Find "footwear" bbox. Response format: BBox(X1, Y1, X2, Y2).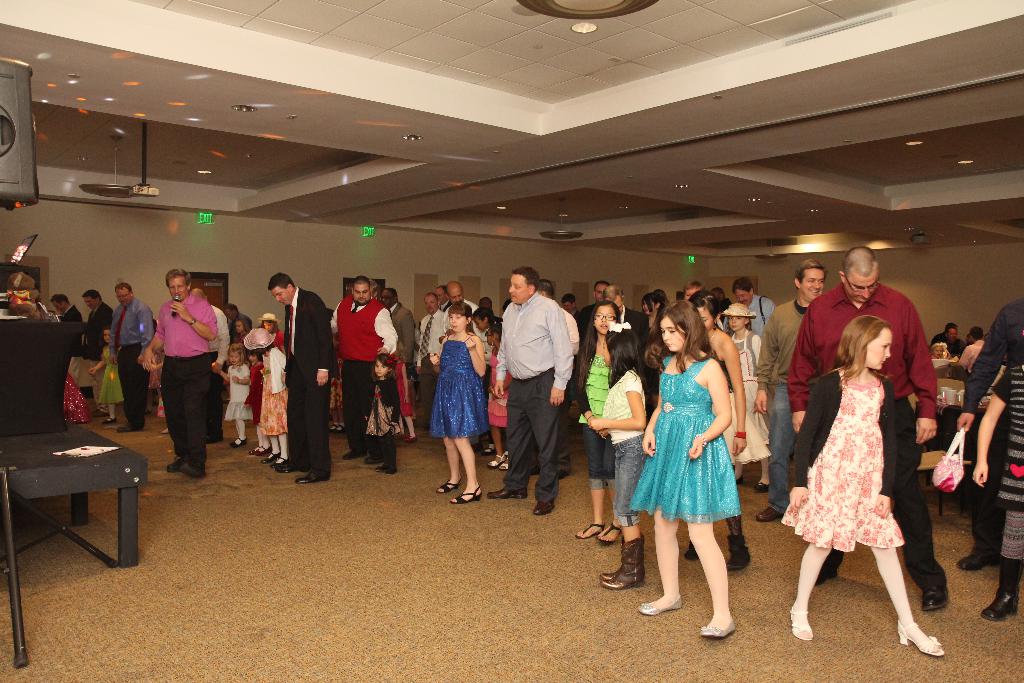
BBox(755, 504, 783, 522).
